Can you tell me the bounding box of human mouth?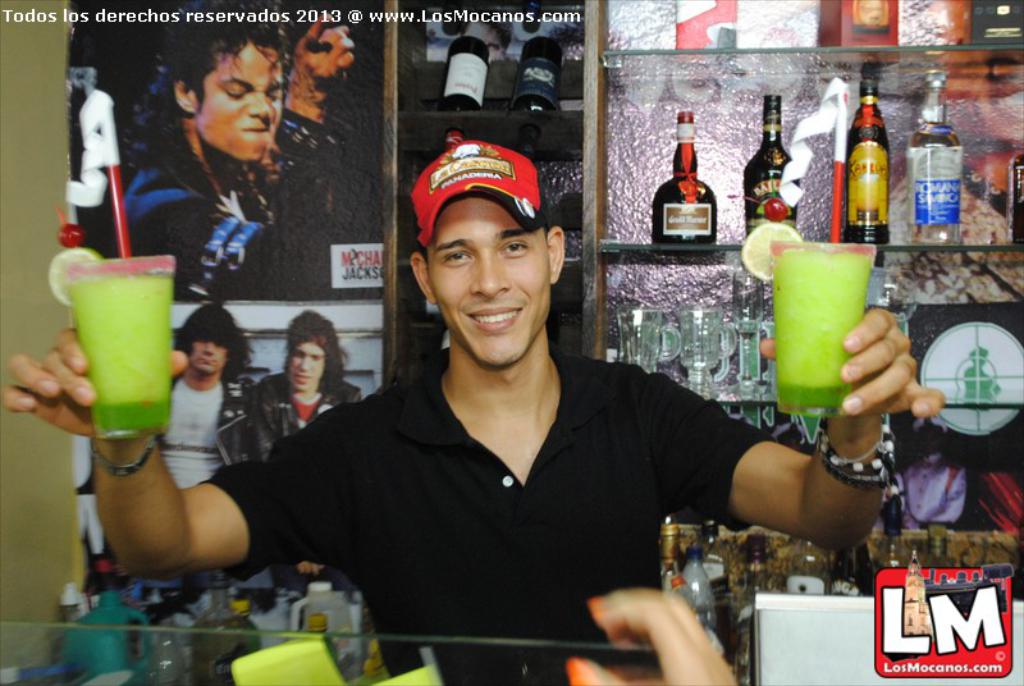
<region>293, 375, 312, 380</region>.
